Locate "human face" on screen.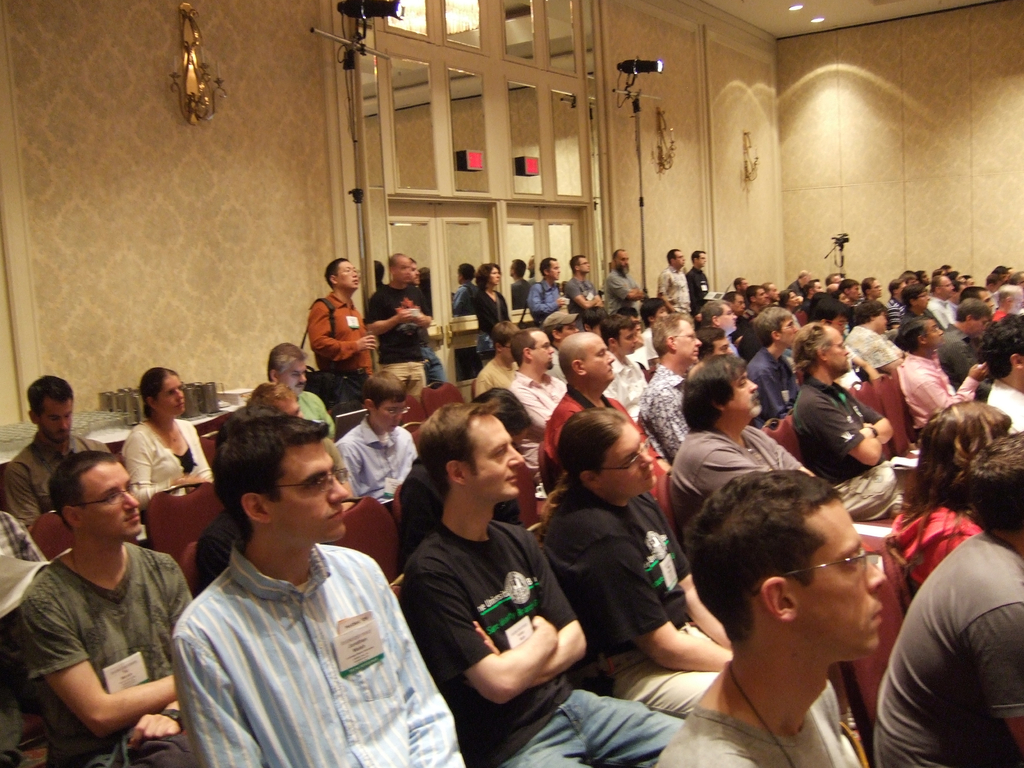
On screen at [807,275,820,298].
